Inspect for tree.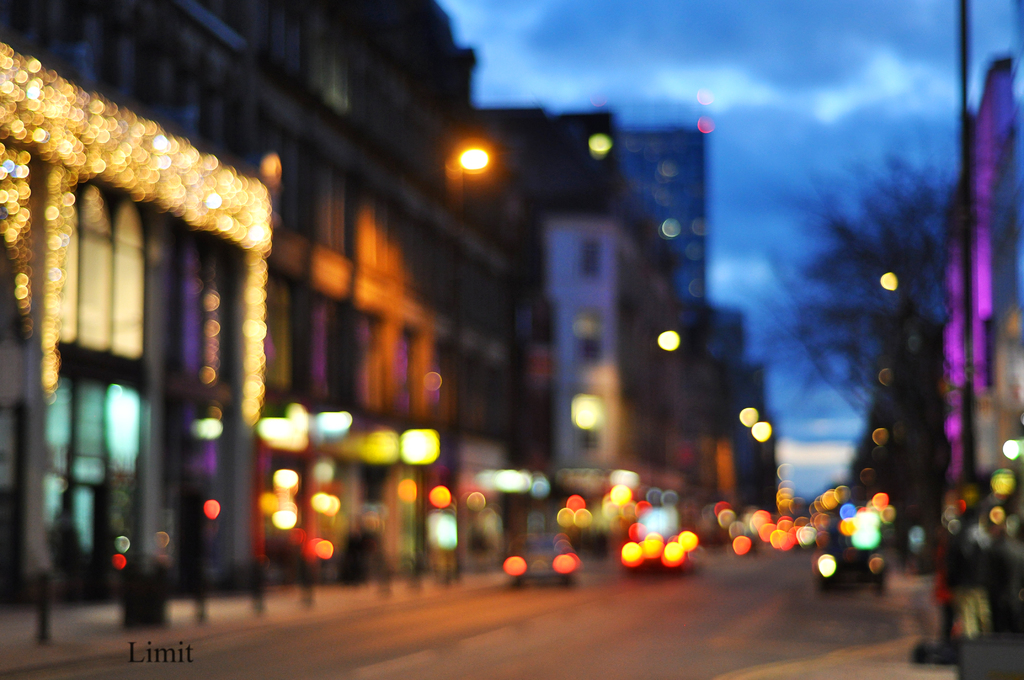
Inspection: [left=739, top=141, right=944, bottom=515].
